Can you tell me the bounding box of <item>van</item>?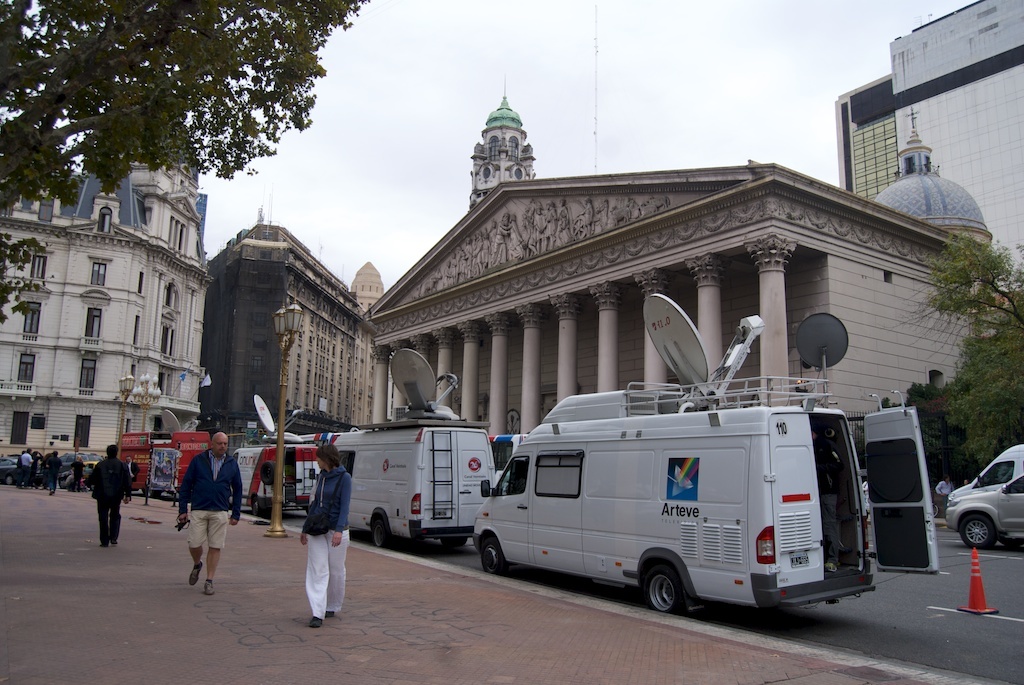
[x1=317, y1=347, x2=498, y2=549].
